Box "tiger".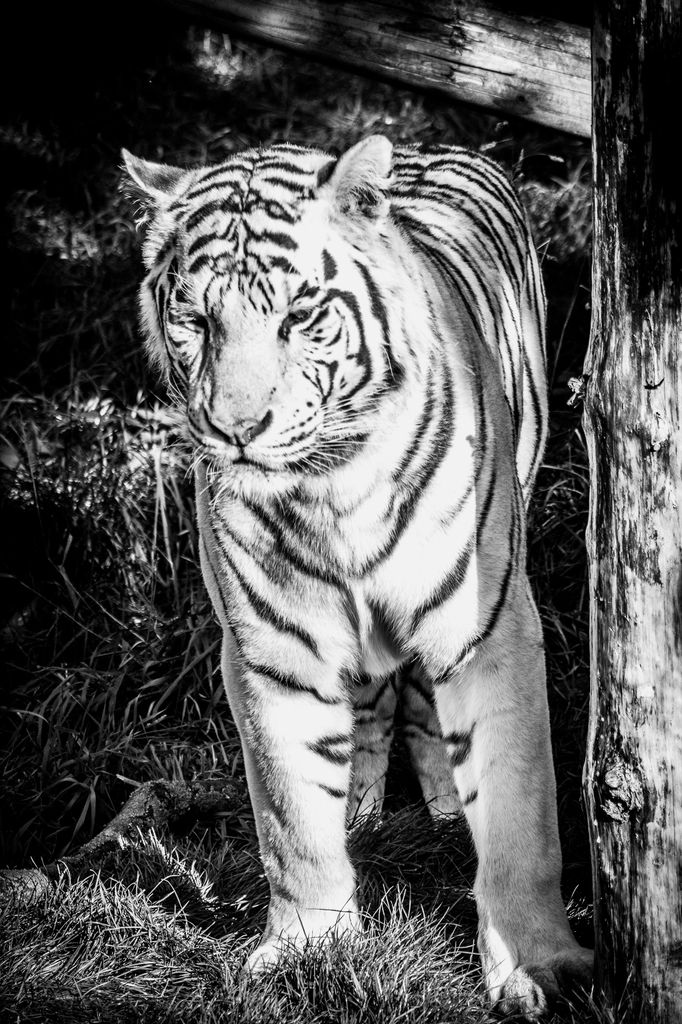
(122, 138, 601, 1014).
